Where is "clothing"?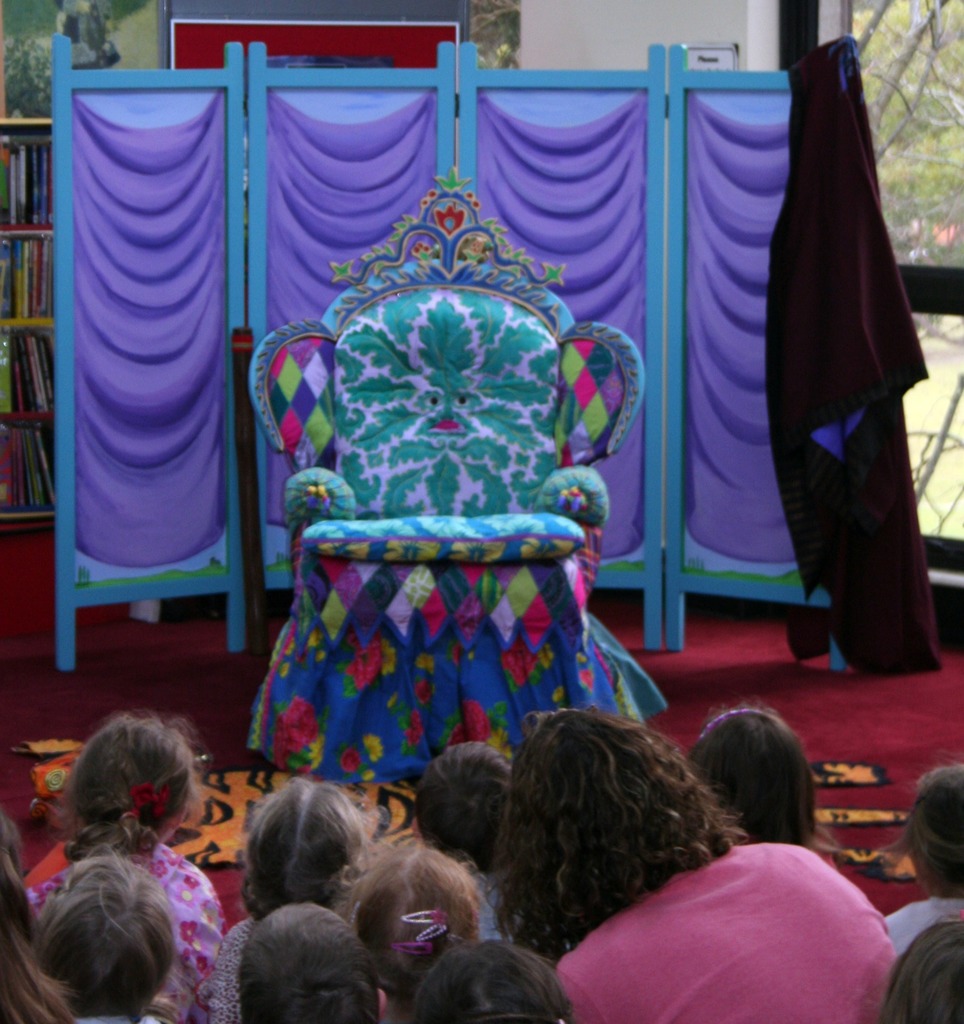
(left=555, top=844, right=898, bottom=1023).
